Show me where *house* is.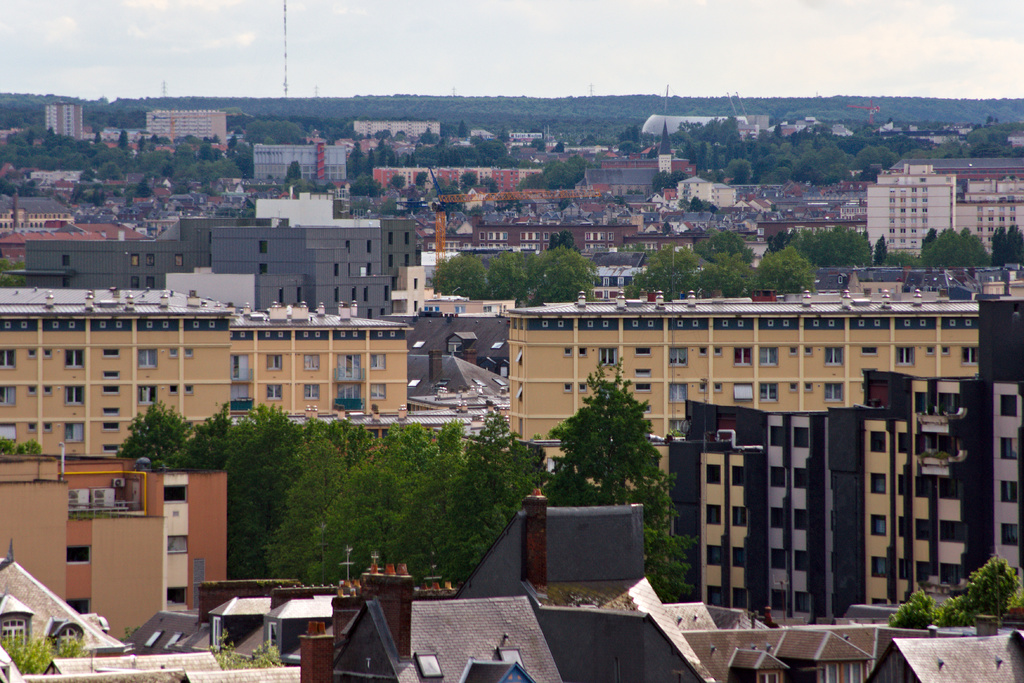
*house* is at pyautogui.locateOnScreen(159, 272, 308, 317).
